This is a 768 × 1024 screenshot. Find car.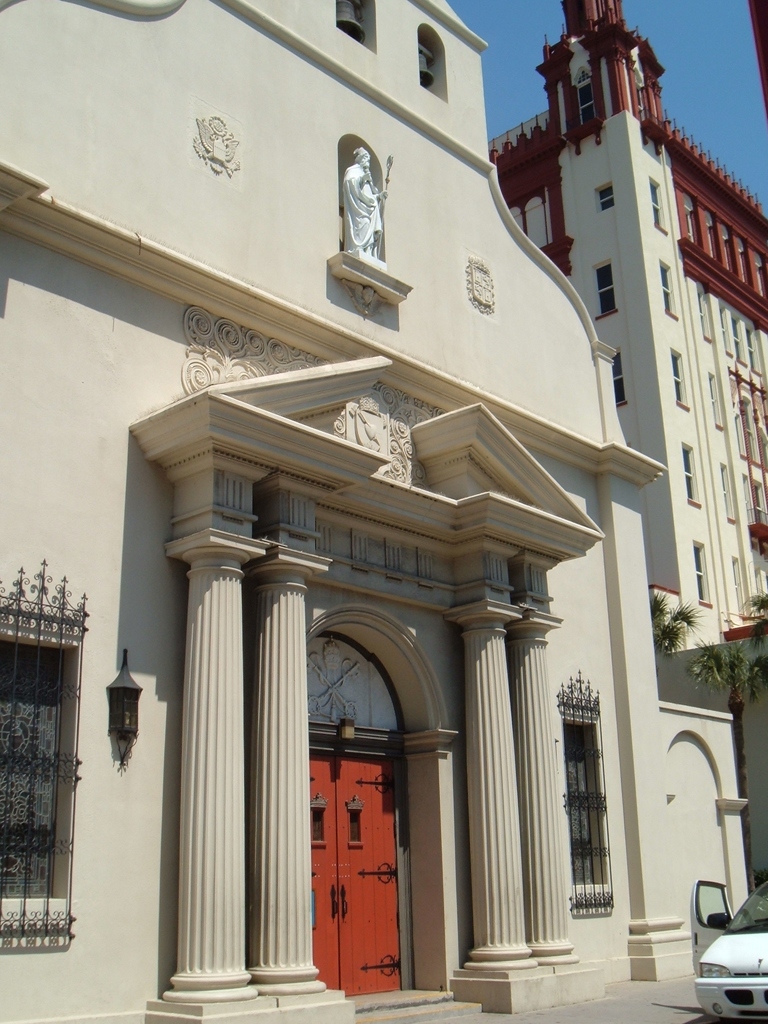
Bounding box: {"x1": 690, "y1": 878, "x2": 767, "y2": 1019}.
